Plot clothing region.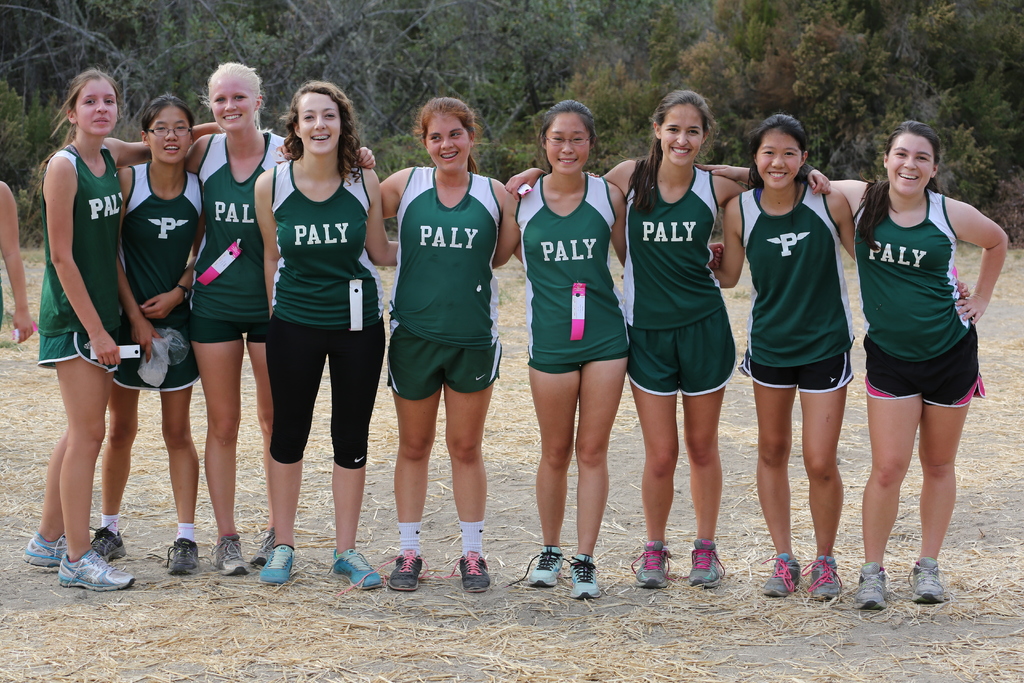
Plotted at bbox(266, 310, 385, 469).
